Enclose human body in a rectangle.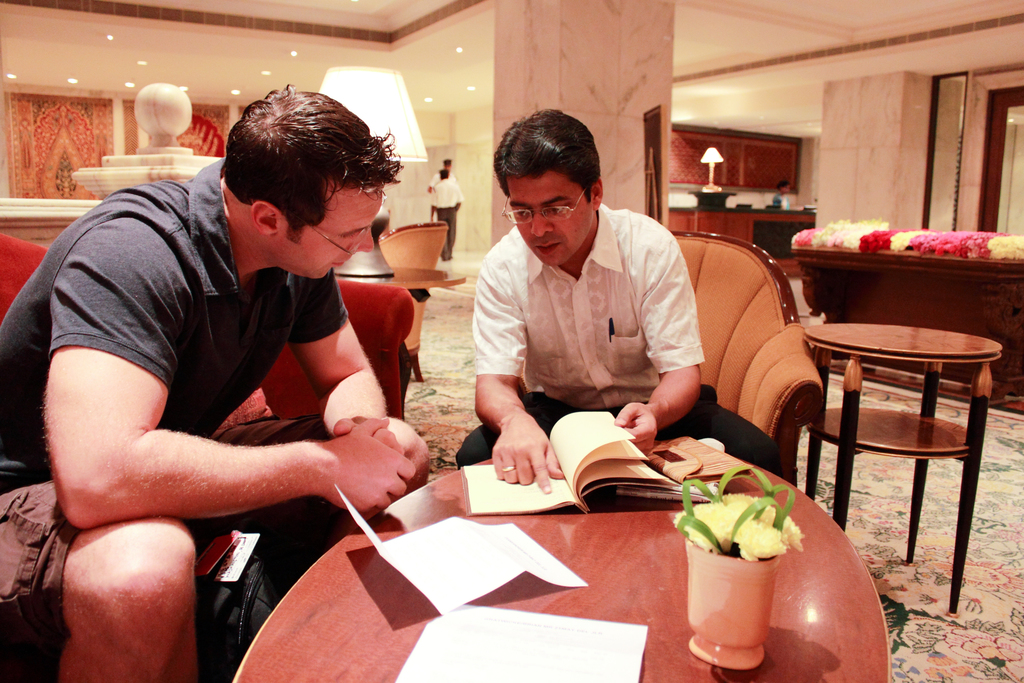
(left=20, top=97, right=452, bottom=590).
